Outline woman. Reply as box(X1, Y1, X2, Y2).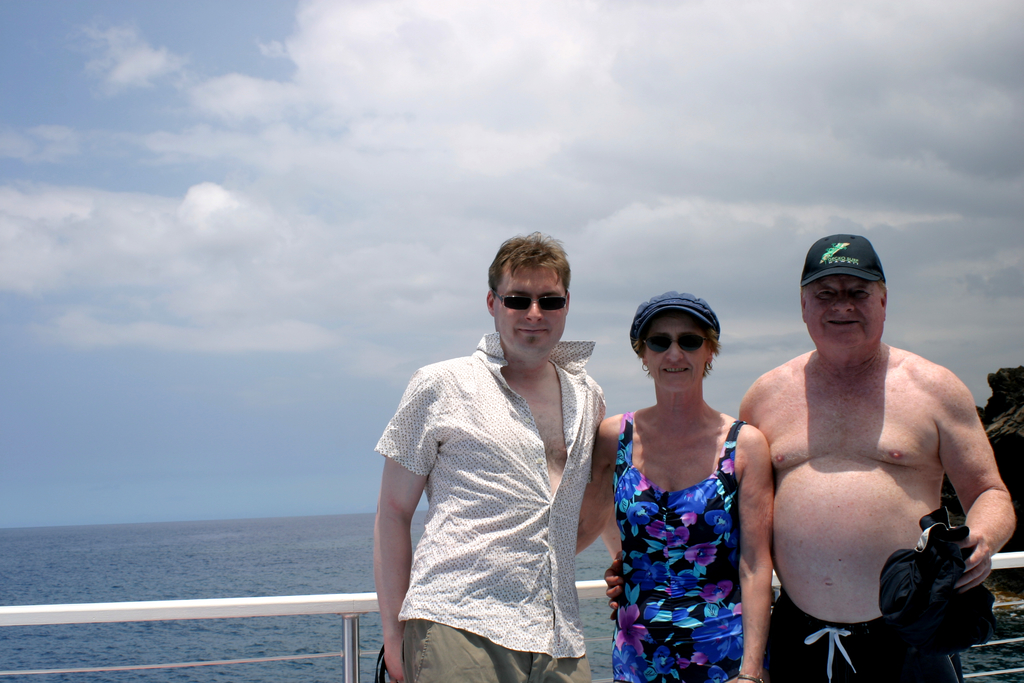
box(583, 293, 799, 673).
